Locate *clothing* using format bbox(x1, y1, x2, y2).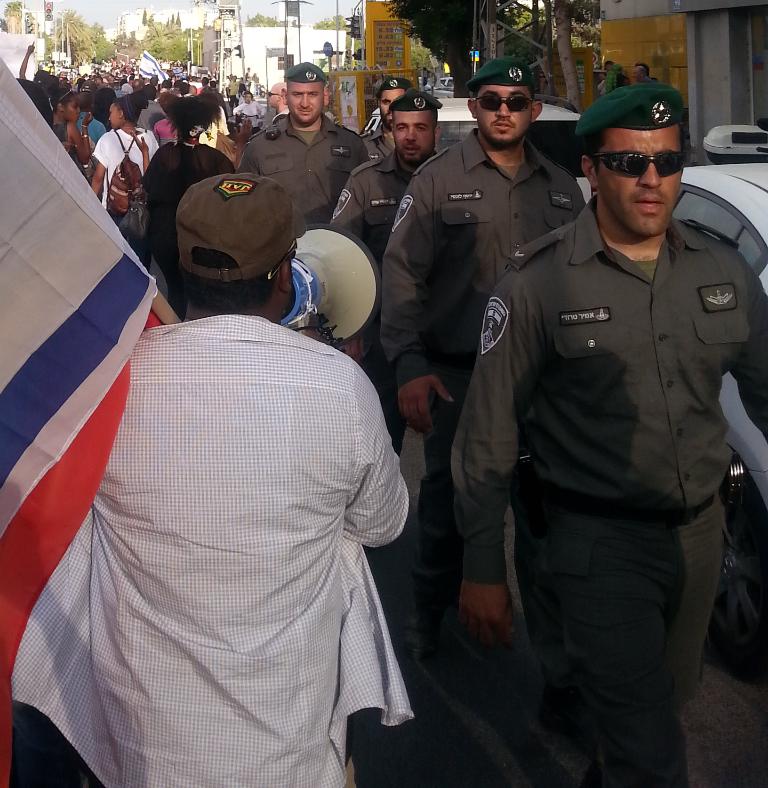
bbox(462, 188, 767, 787).
